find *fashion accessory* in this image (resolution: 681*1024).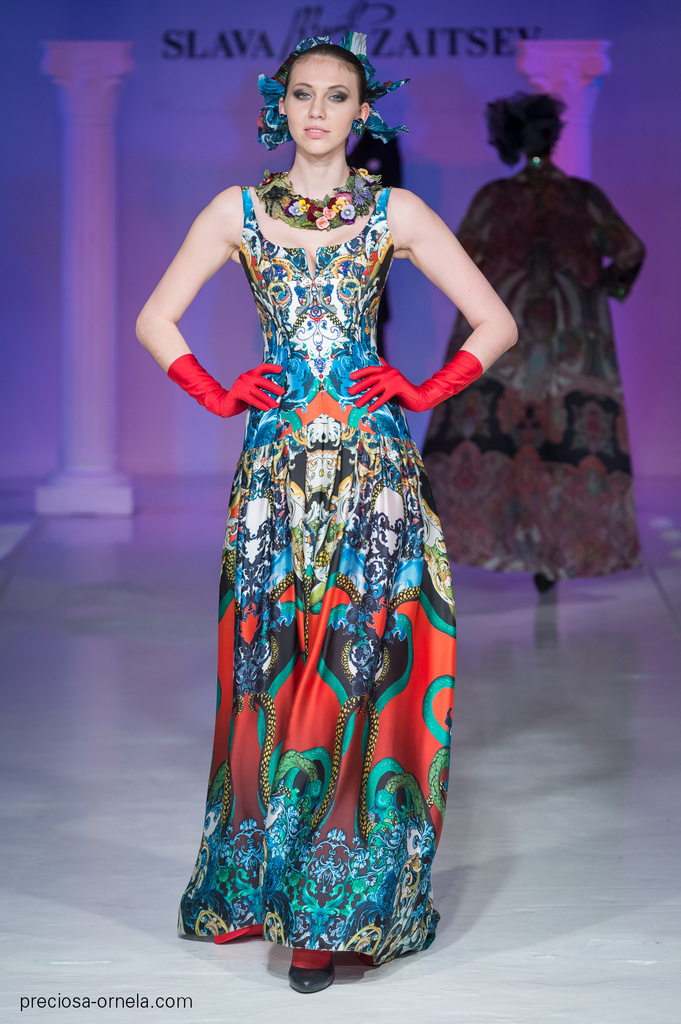
x1=525 y1=152 x2=548 y2=164.
